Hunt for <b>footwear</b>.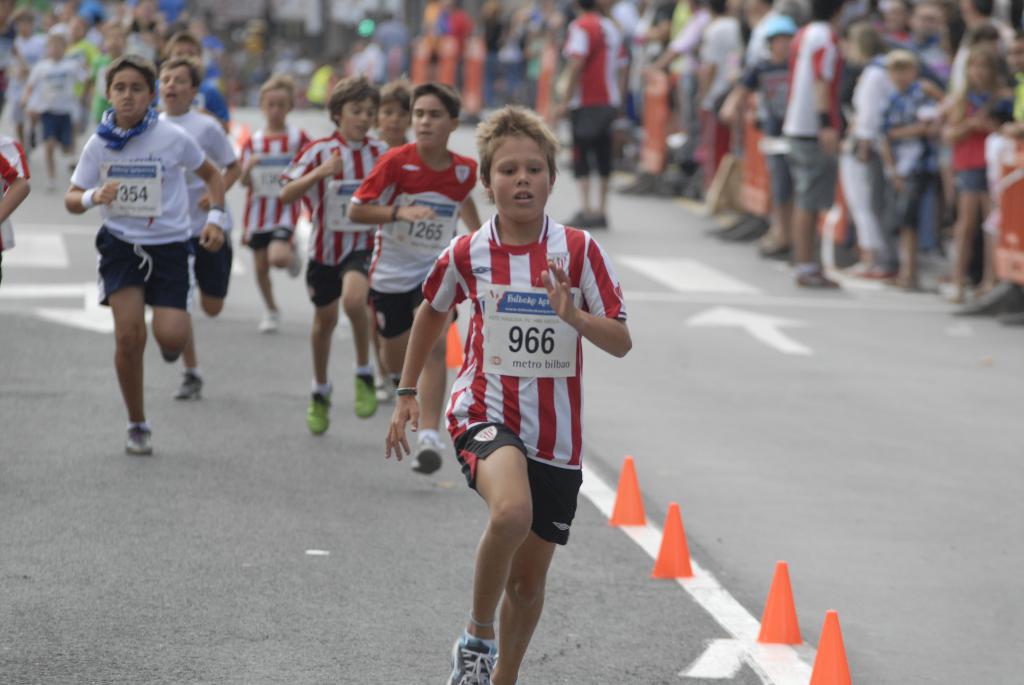
Hunted down at region(125, 425, 154, 453).
